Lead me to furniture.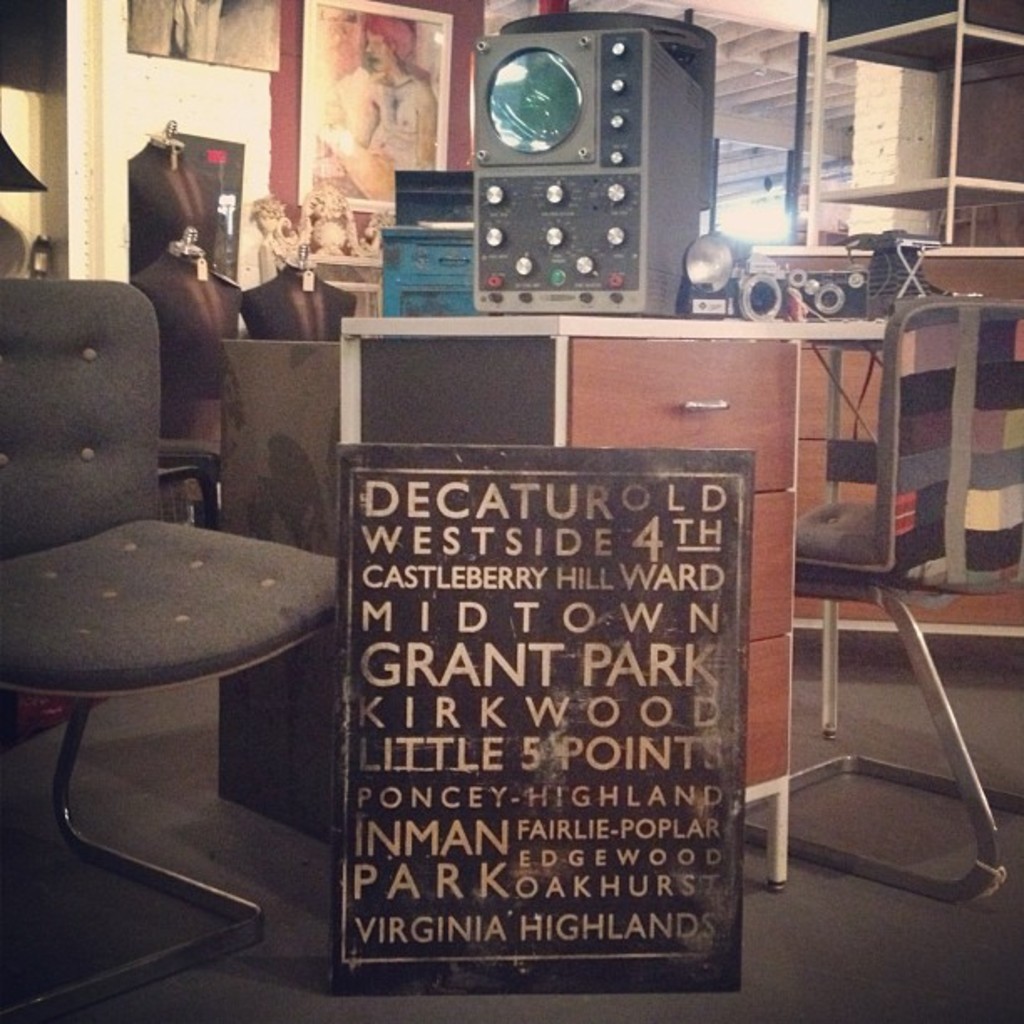
Lead to x1=338, y1=310, x2=890, y2=974.
